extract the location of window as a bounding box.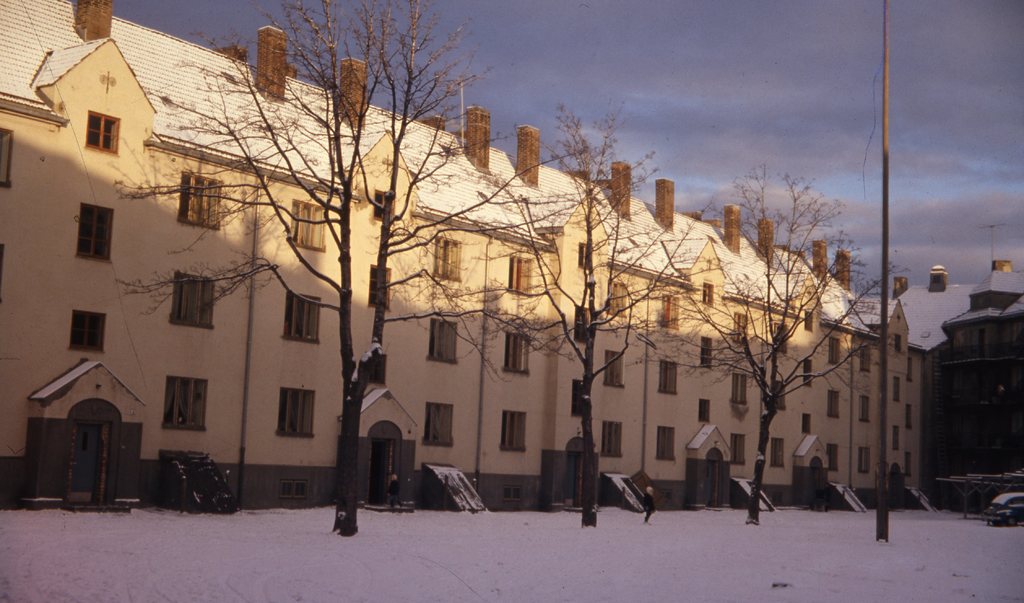
(802,360,813,387).
